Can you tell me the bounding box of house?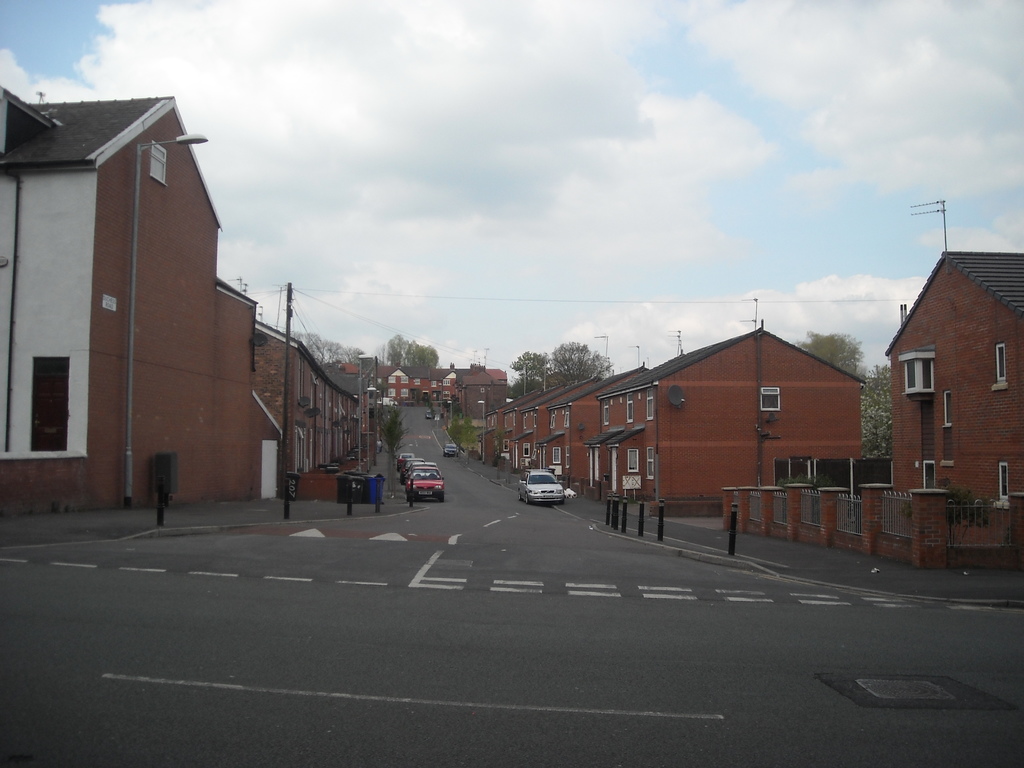
l=420, t=362, r=500, b=408.
